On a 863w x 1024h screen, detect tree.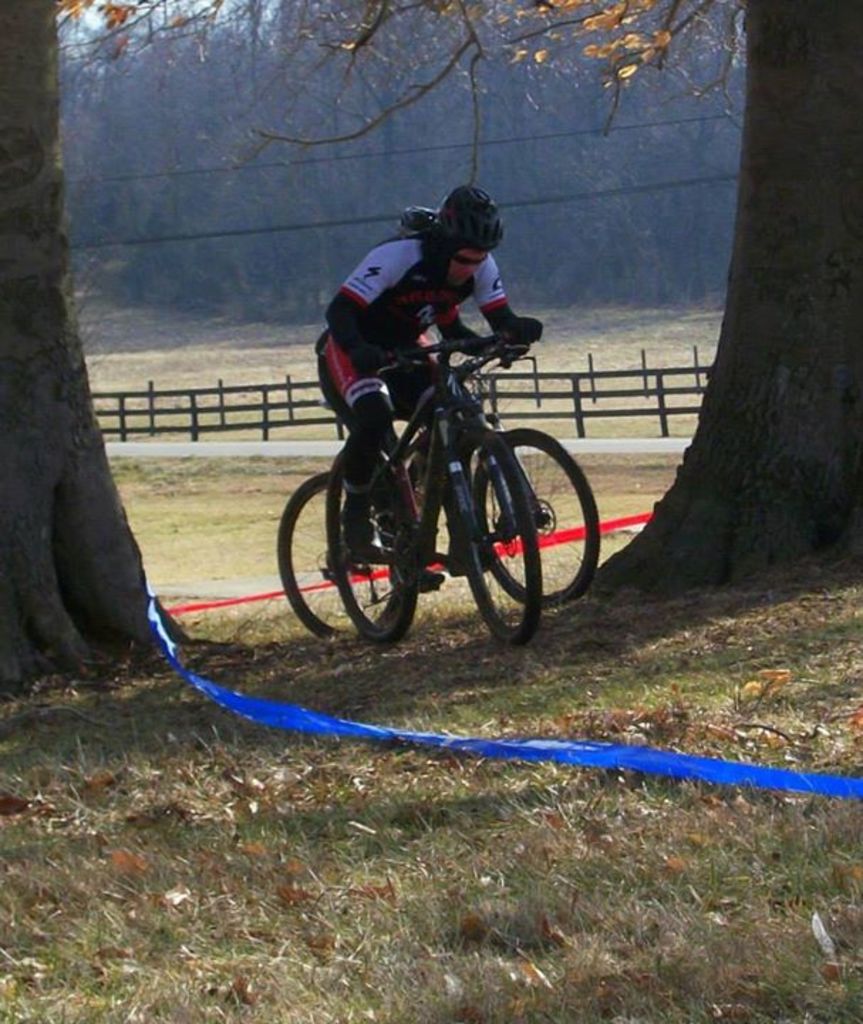
left=0, top=0, right=535, bottom=705.
